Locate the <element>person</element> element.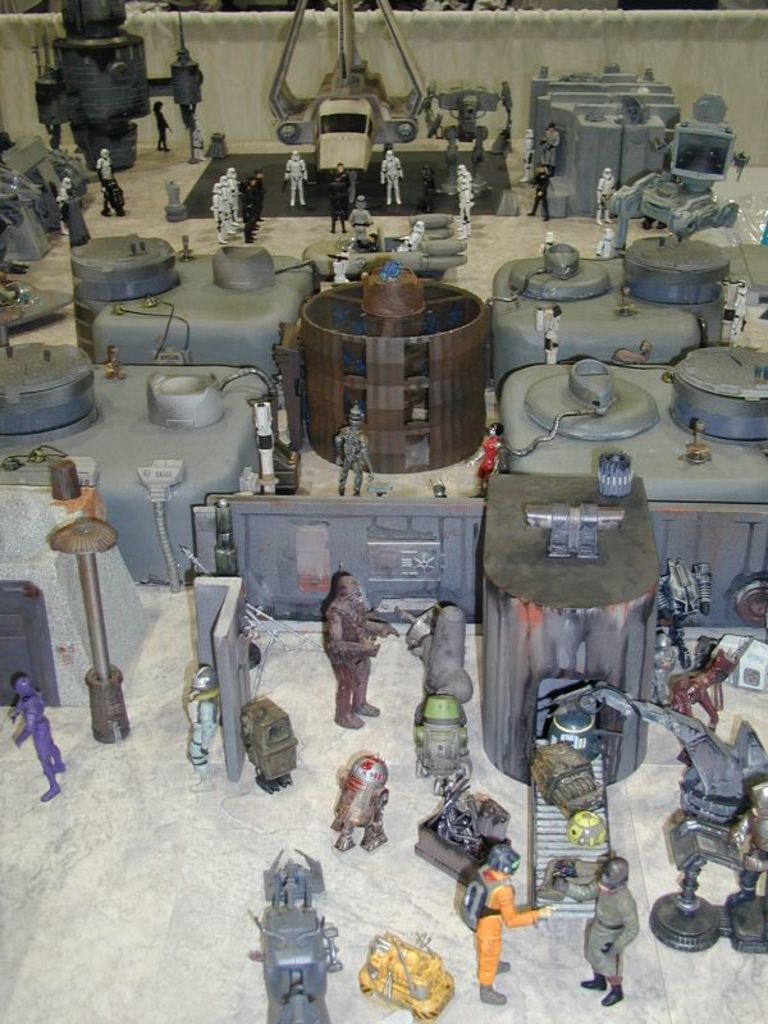
Element bbox: locate(454, 161, 481, 225).
